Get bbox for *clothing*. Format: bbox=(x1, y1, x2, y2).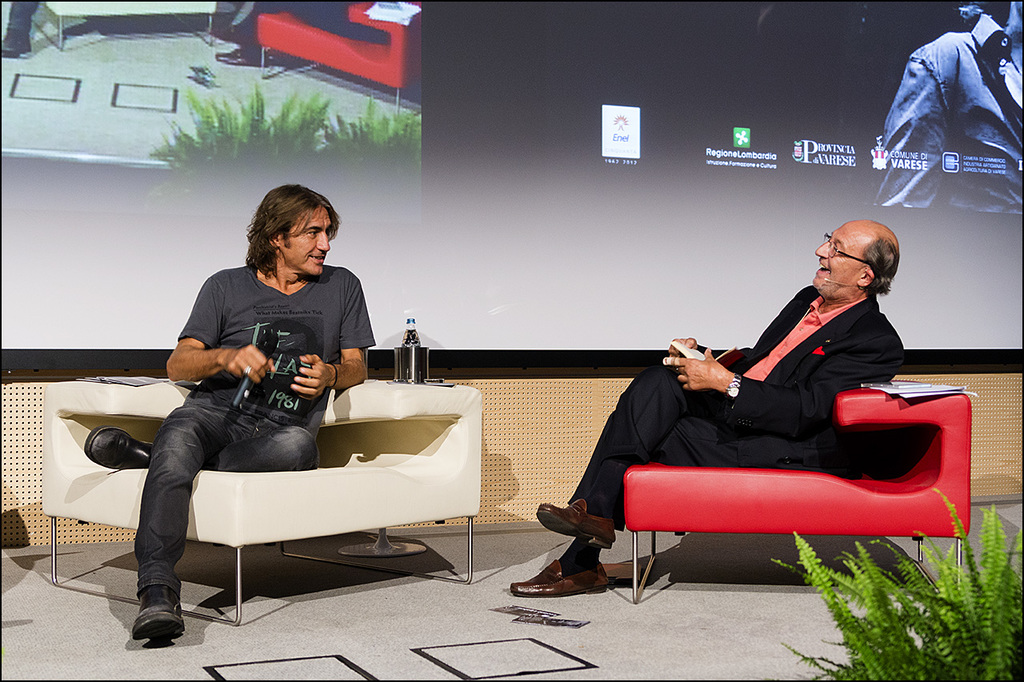
bbox=(566, 282, 902, 530).
